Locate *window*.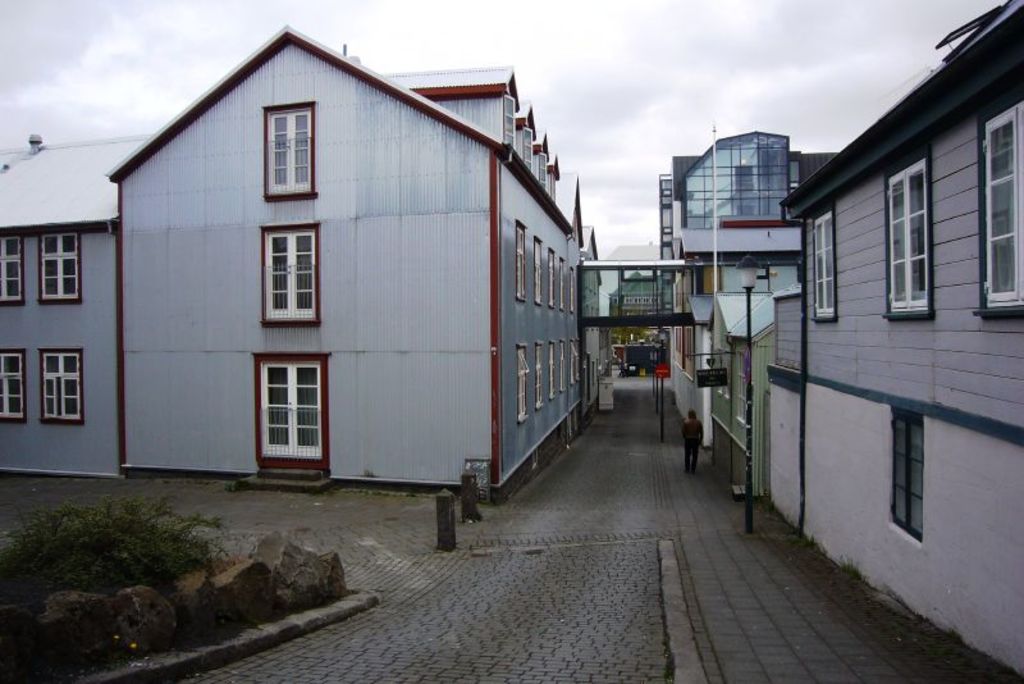
Bounding box: l=36, t=348, r=84, b=425.
